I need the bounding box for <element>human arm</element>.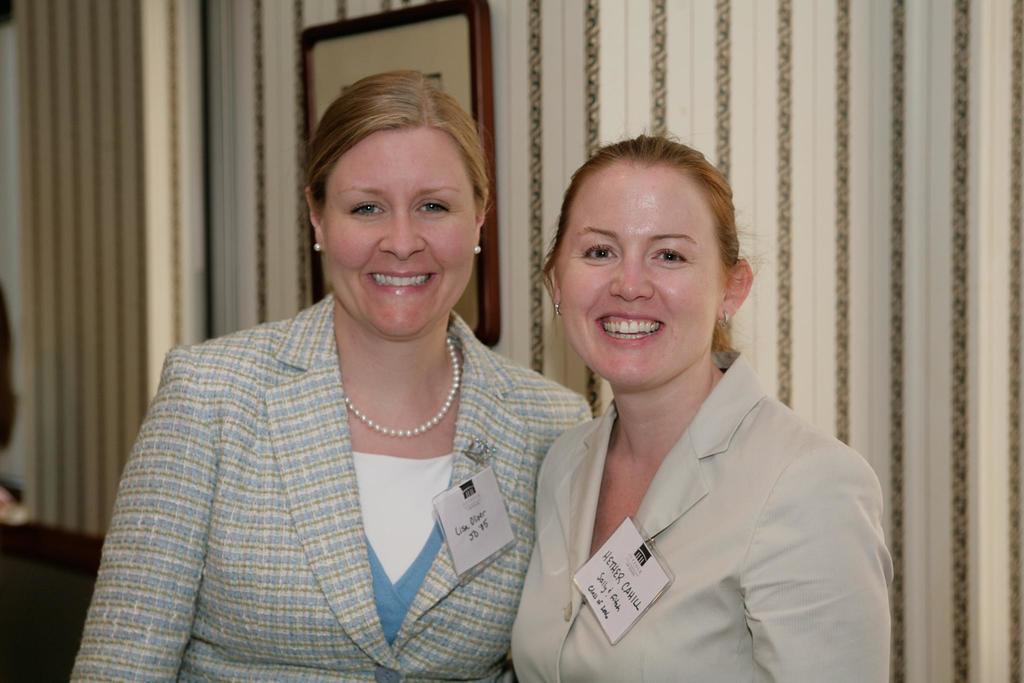
Here it is: pyautogui.locateOnScreen(72, 342, 223, 682).
